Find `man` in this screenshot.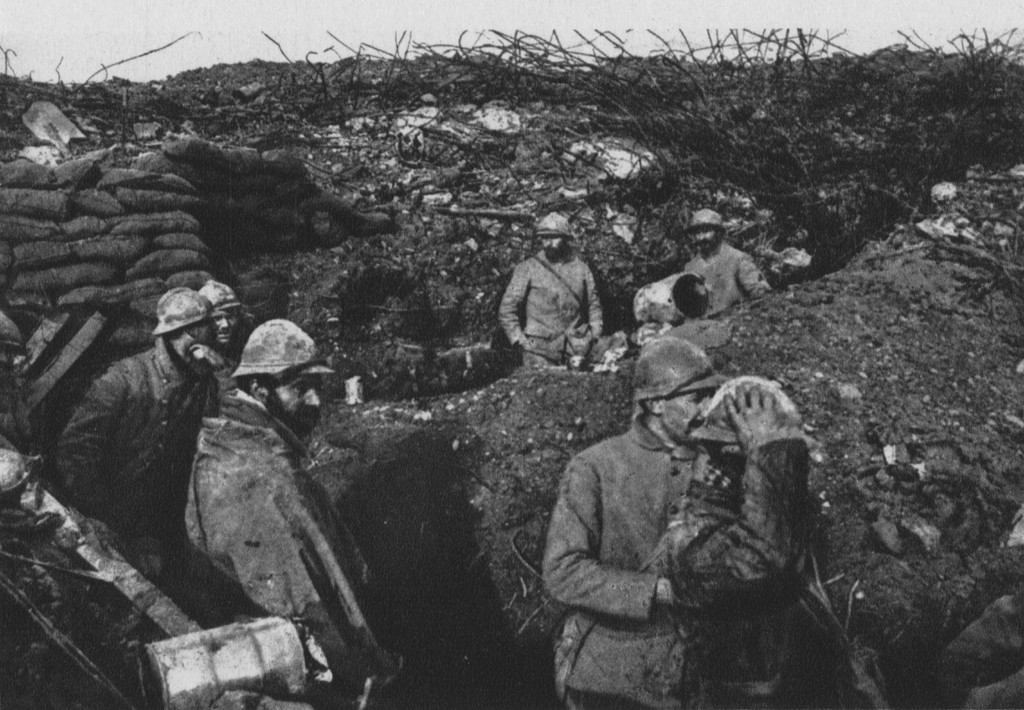
The bounding box for `man` is (left=546, top=338, right=810, bottom=709).
